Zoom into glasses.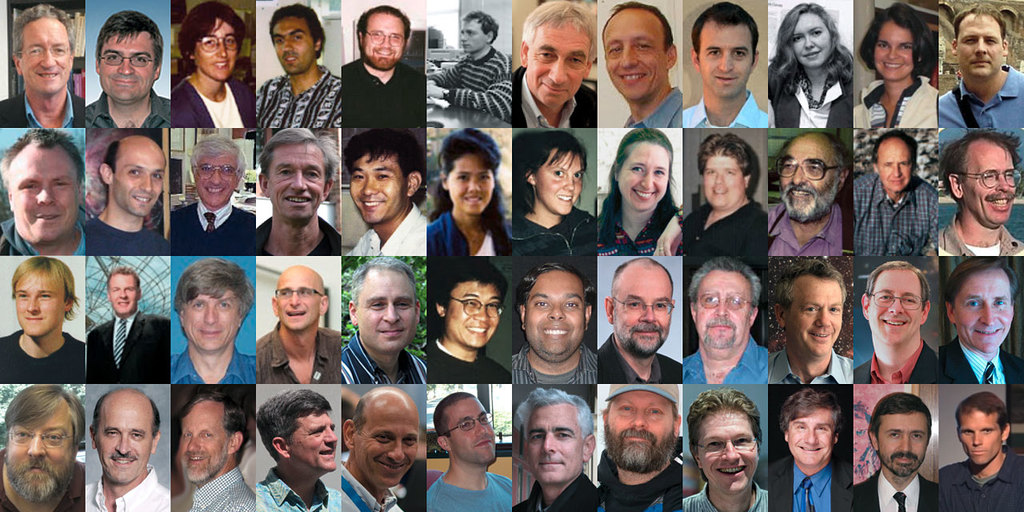
Zoom target: [left=958, top=170, right=1018, bottom=187].
